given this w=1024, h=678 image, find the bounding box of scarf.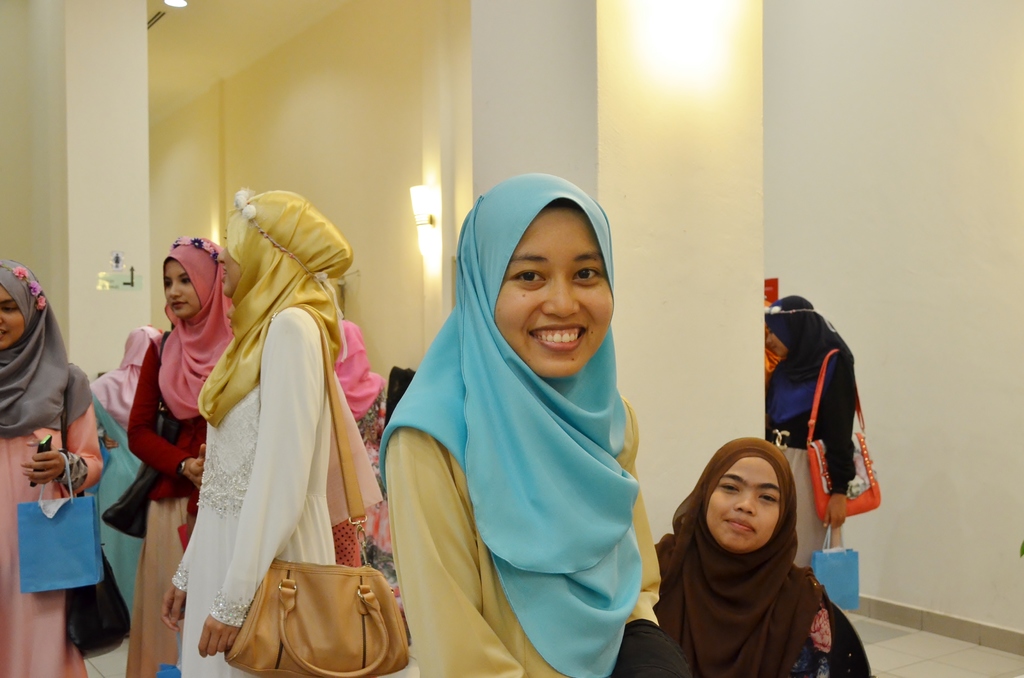
bbox=[85, 323, 152, 449].
